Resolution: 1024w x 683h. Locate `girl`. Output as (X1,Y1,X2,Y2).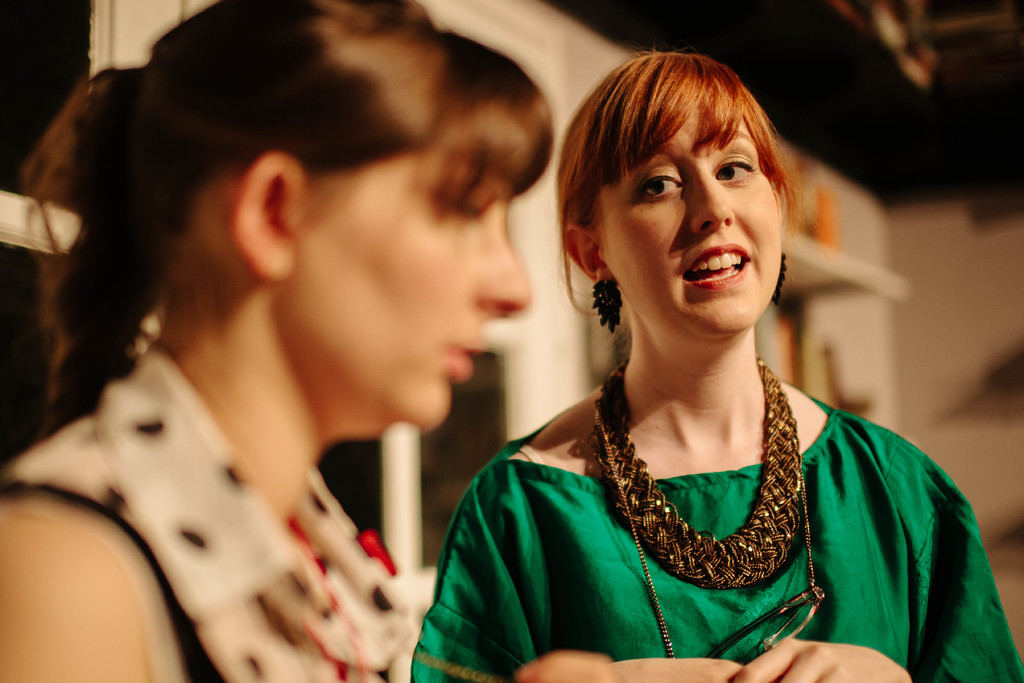
(410,40,1023,682).
